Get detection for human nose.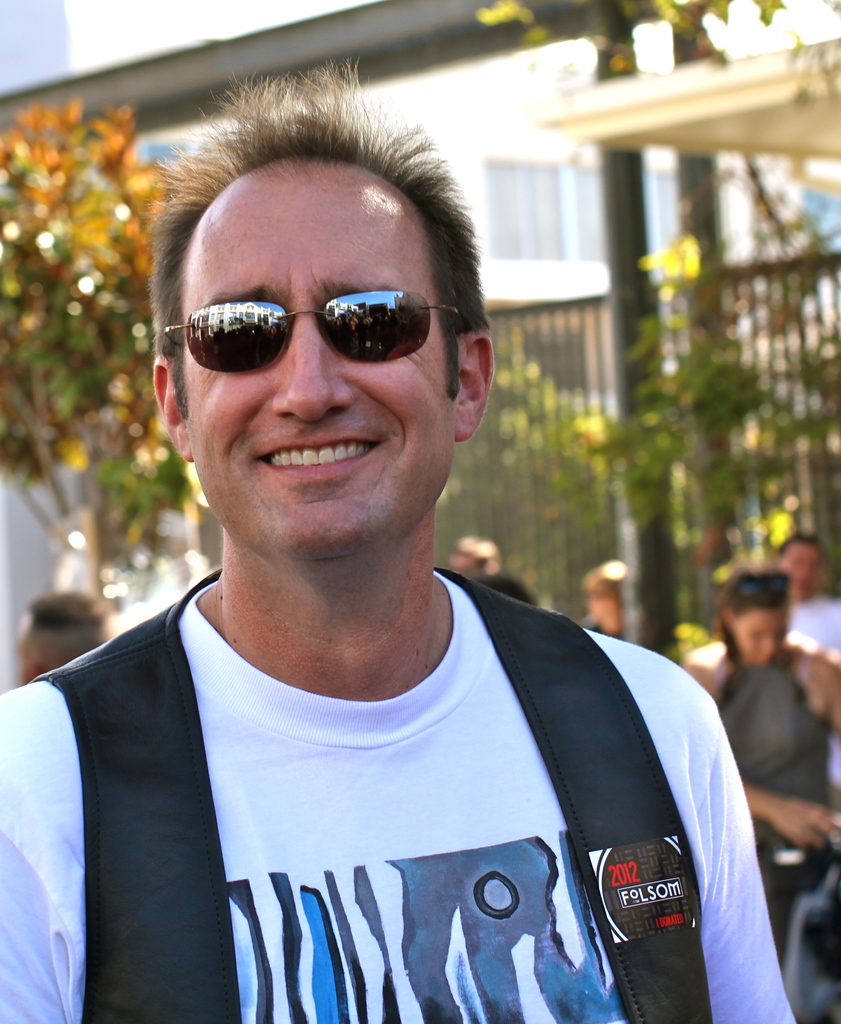
Detection: (272,323,354,422).
